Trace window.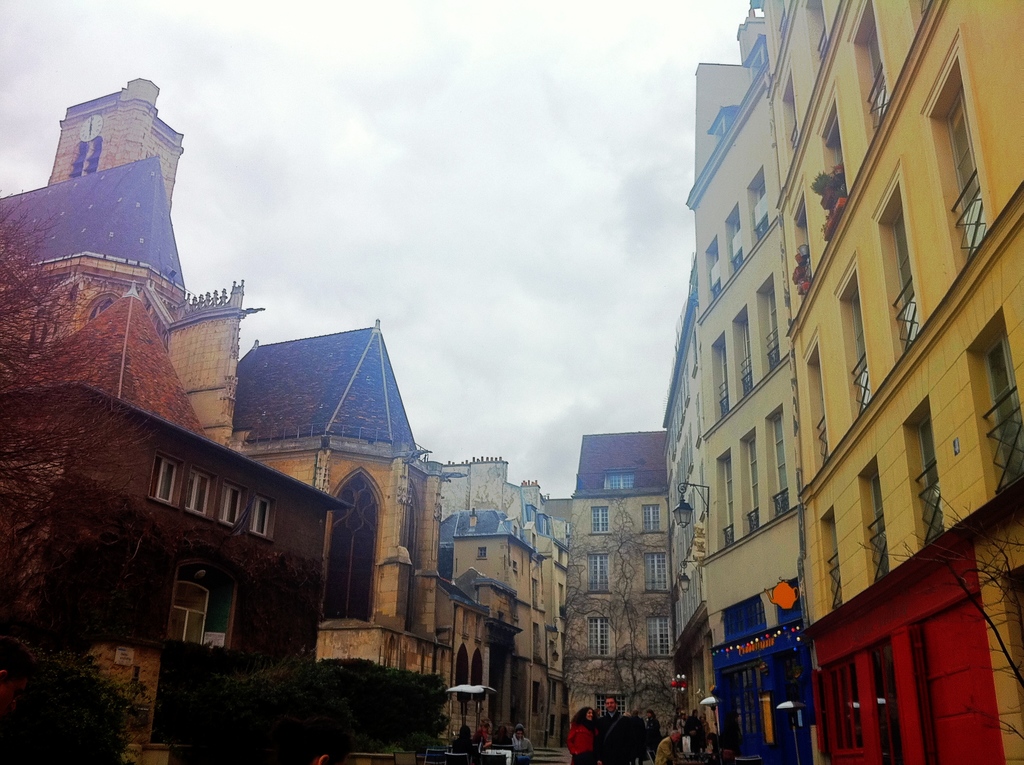
Traced to 218,482,242,524.
